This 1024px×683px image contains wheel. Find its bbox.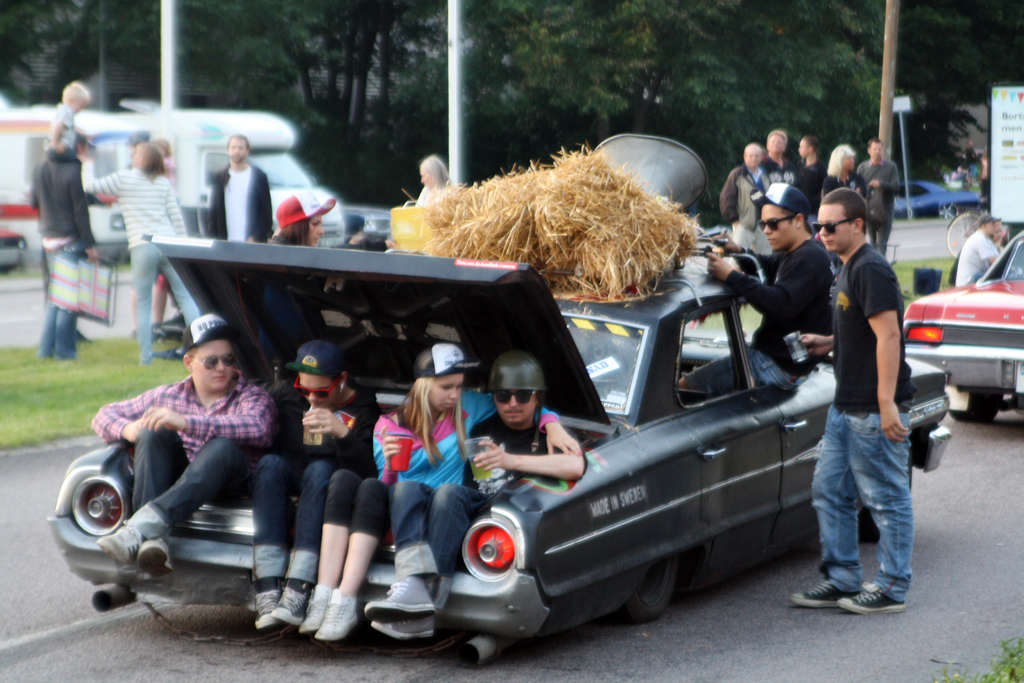
Rect(620, 555, 681, 619).
